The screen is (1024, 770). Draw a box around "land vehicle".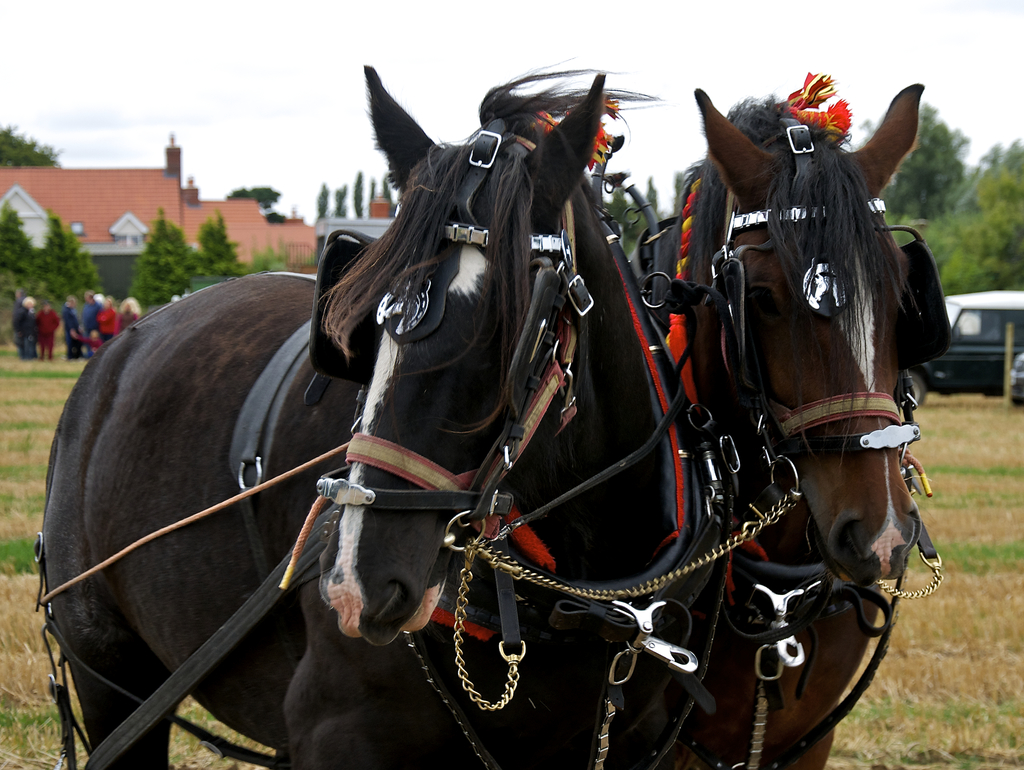
locate(1010, 353, 1023, 405).
